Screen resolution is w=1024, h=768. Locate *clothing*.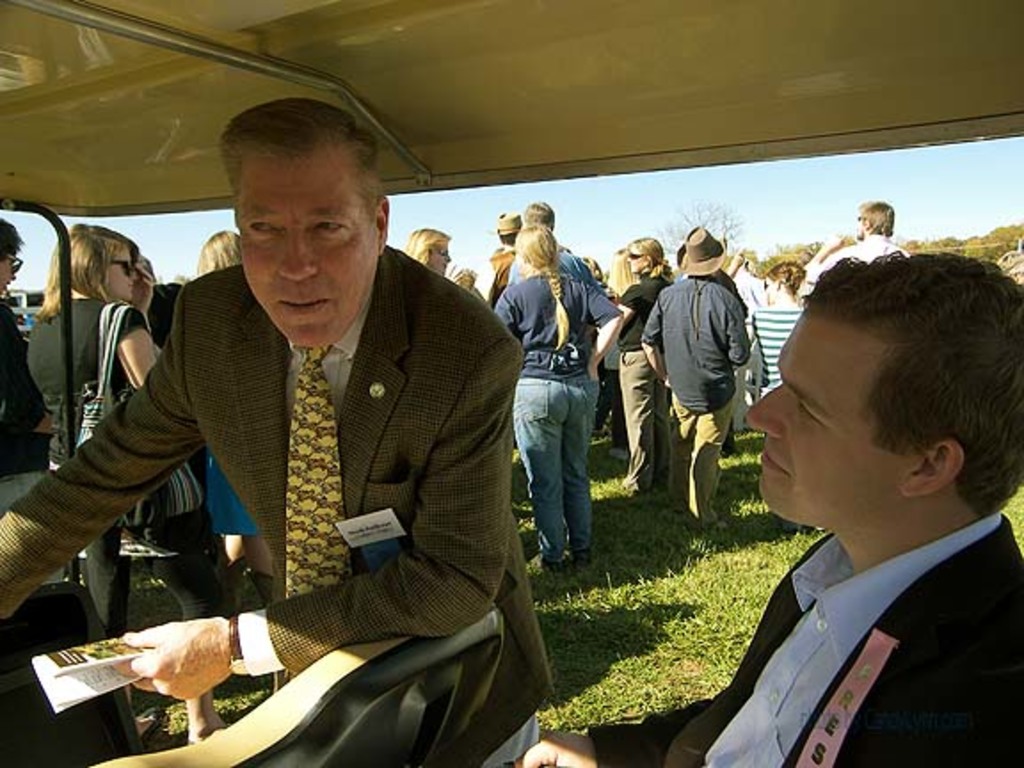
x1=30 y1=238 x2=544 y2=767.
